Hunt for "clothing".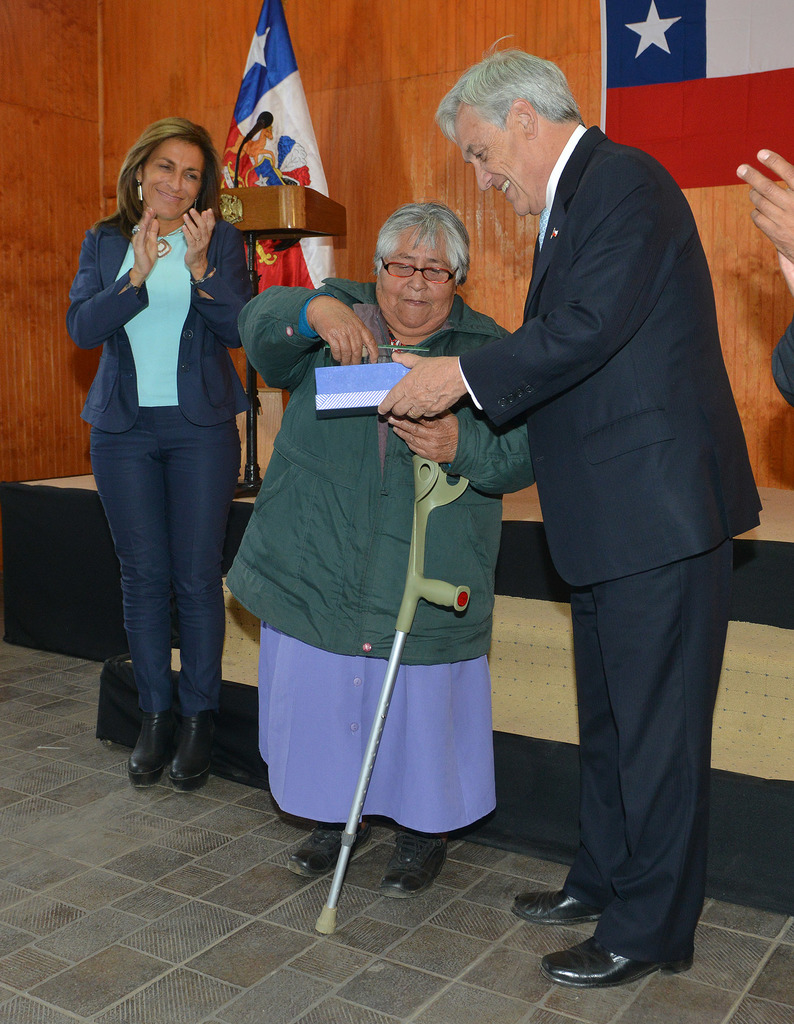
Hunted down at bbox=(67, 132, 261, 758).
